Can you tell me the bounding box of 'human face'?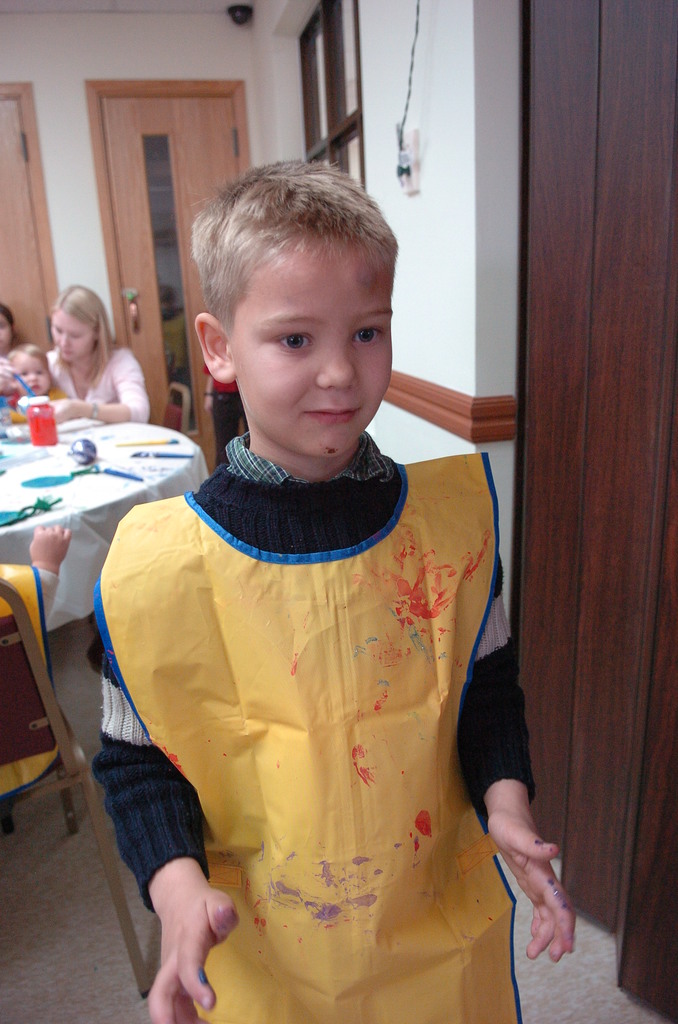
x1=53 y1=314 x2=97 y2=361.
